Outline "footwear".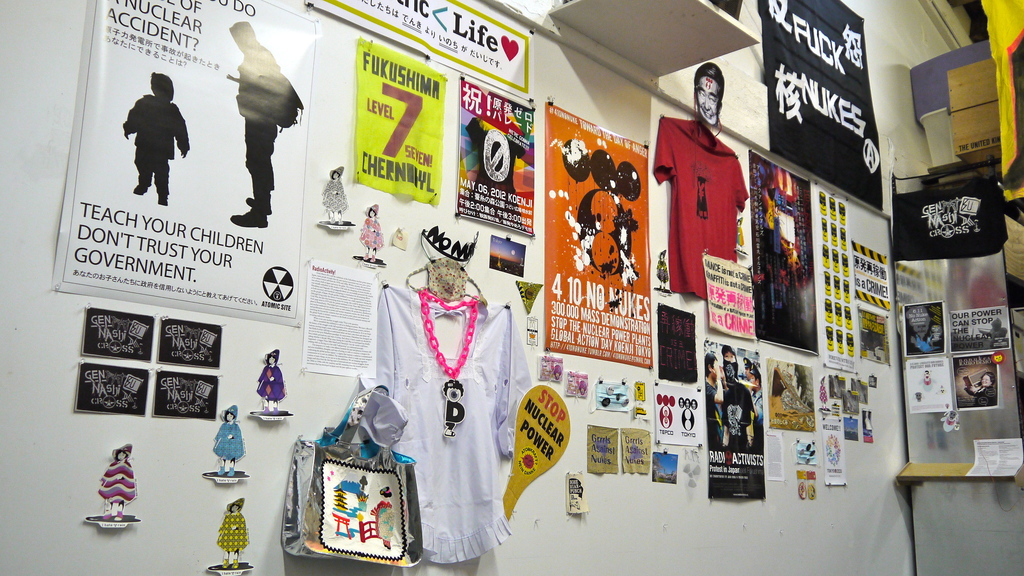
Outline: BBox(157, 194, 168, 206).
